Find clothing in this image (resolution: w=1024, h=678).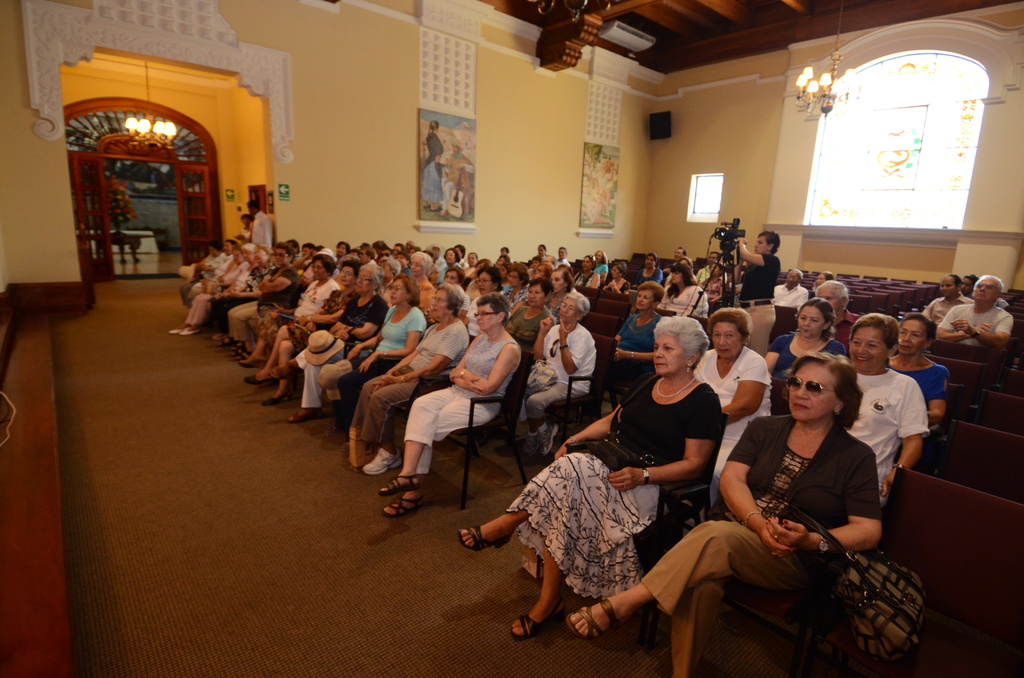
locate(602, 313, 663, 401).
